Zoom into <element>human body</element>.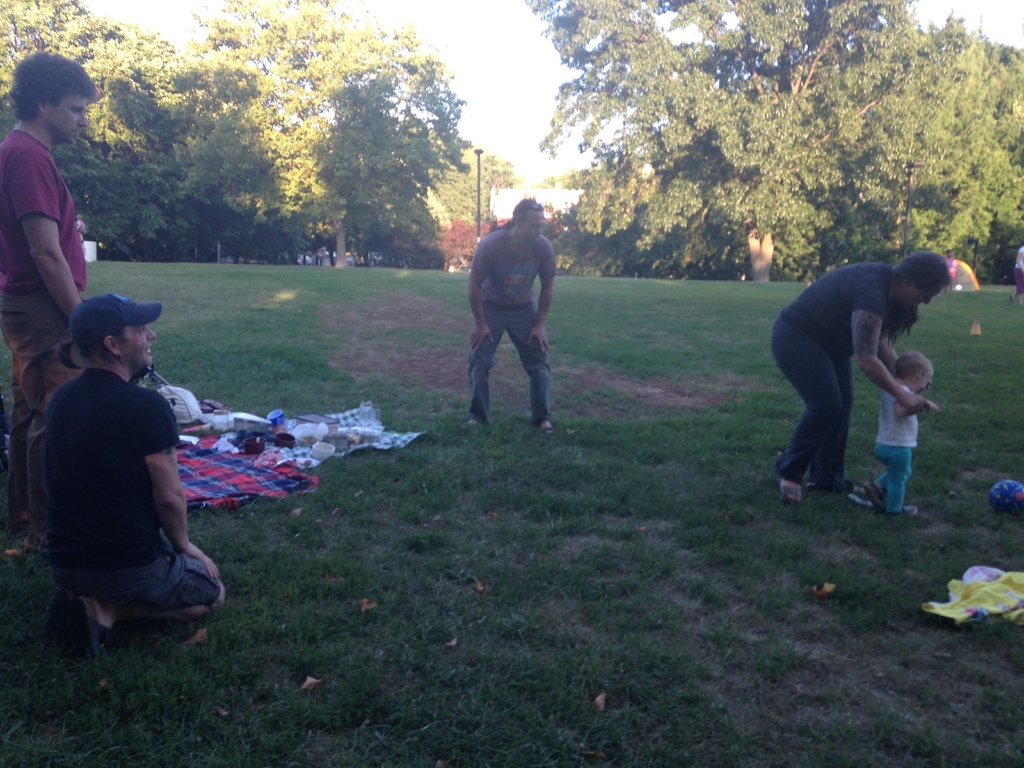
Zoom target: [769, 244, 959, 503].
